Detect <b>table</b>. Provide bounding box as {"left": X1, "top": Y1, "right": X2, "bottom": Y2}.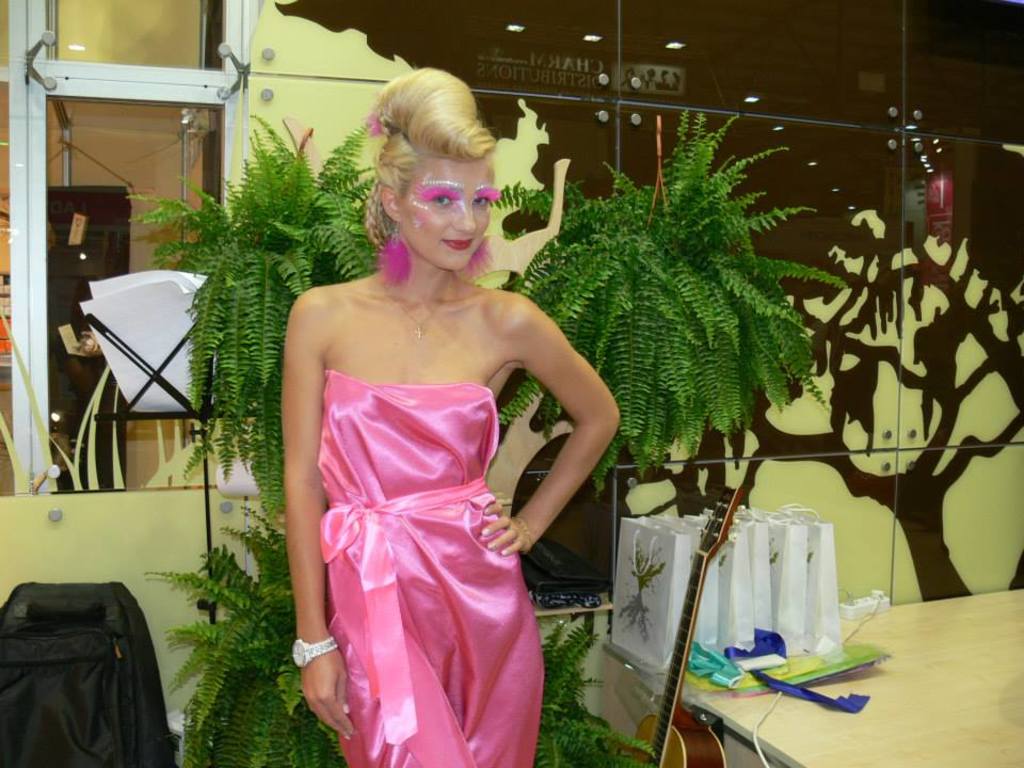
{"left": 670, "top": 586, "right": 1023, "bottom": 741}.
